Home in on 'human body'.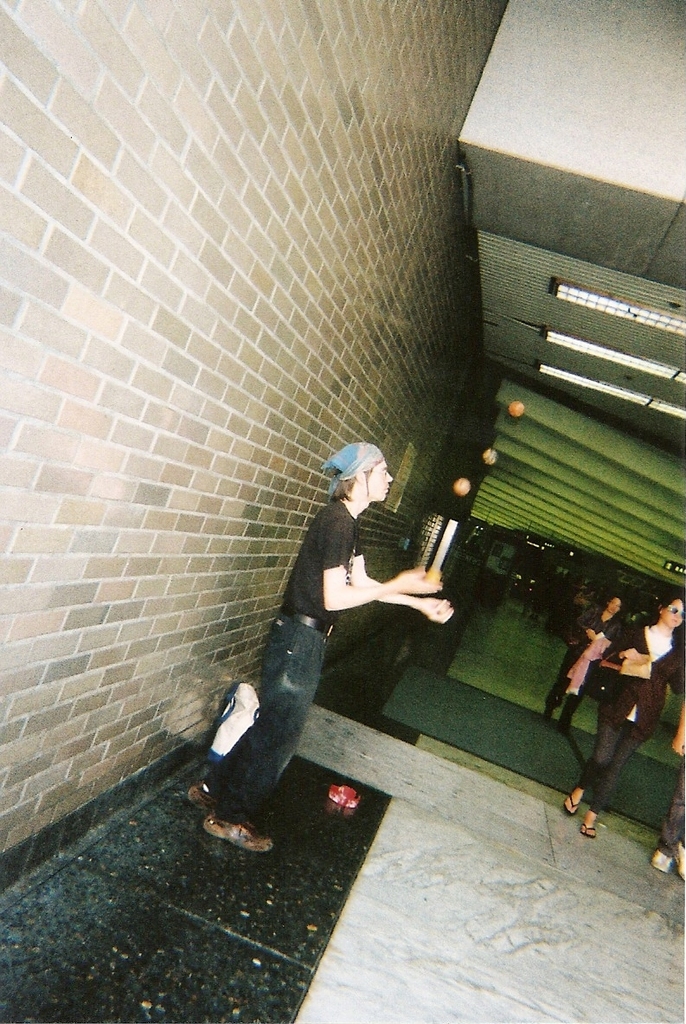
Homed in at 542 607 615 722.
